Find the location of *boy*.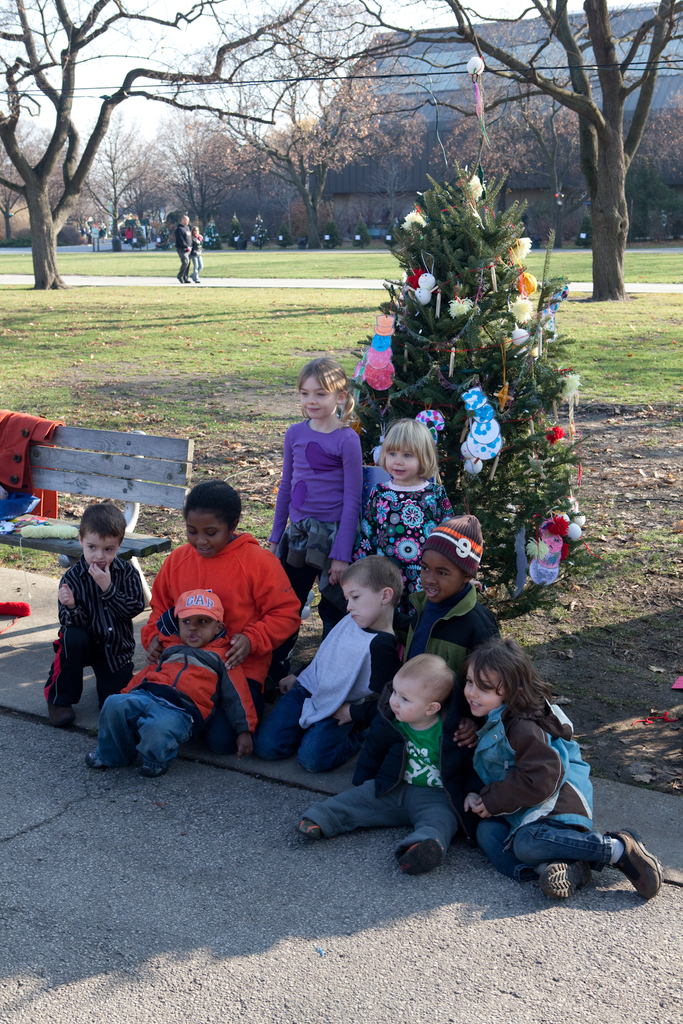
Location: [x1=84, y1=581, x2=246, y2=783].
